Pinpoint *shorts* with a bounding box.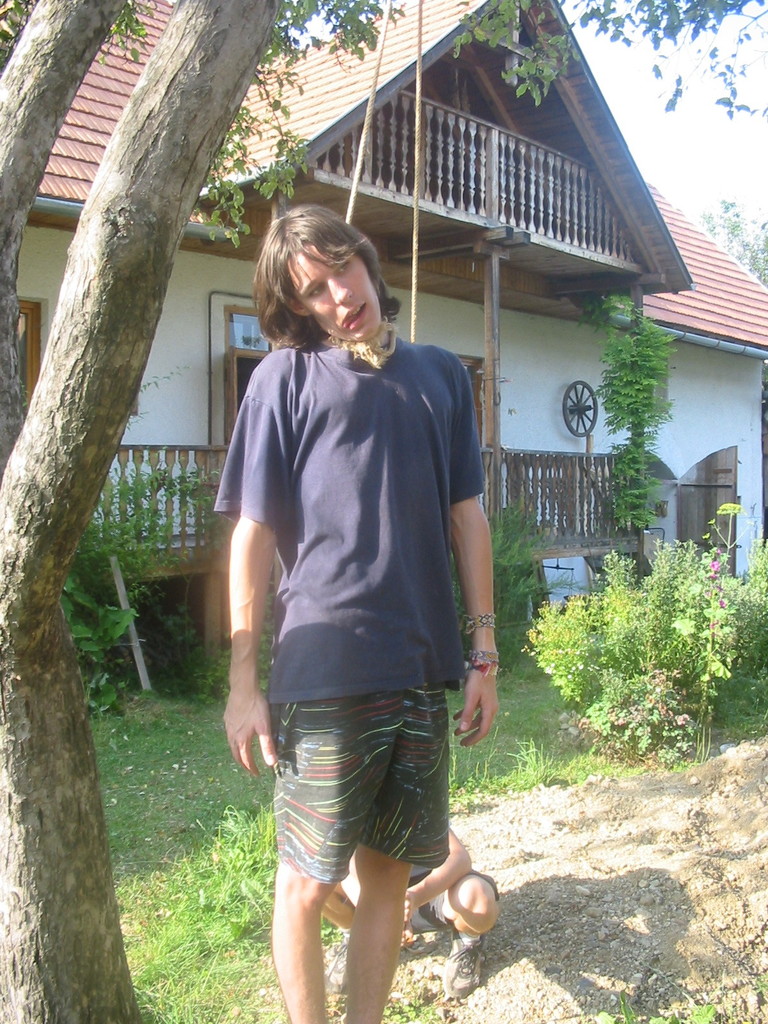
(273, 687, 452, 884).
